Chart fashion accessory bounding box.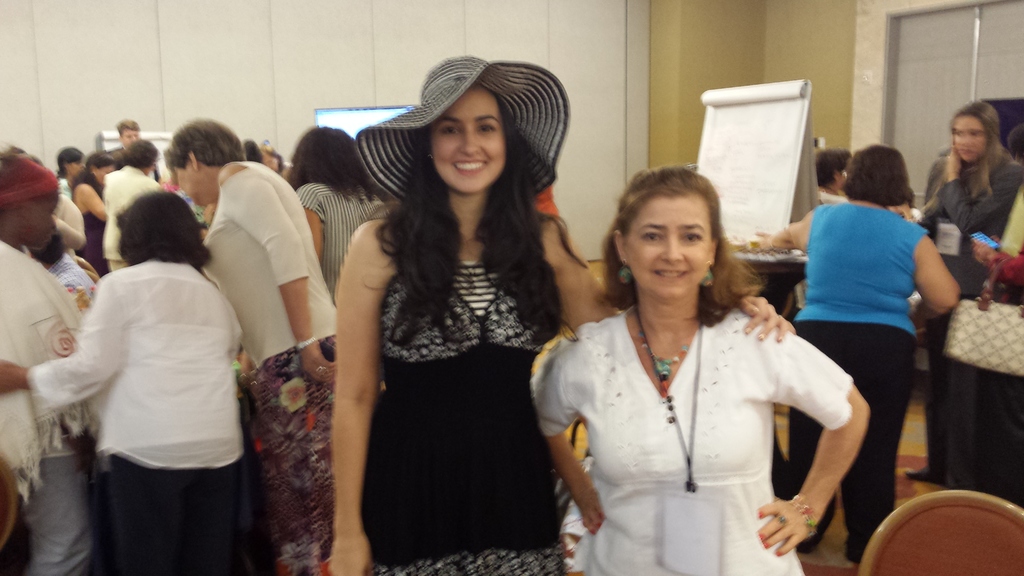
Charted: bbox=[353, 55, 569, 201].
